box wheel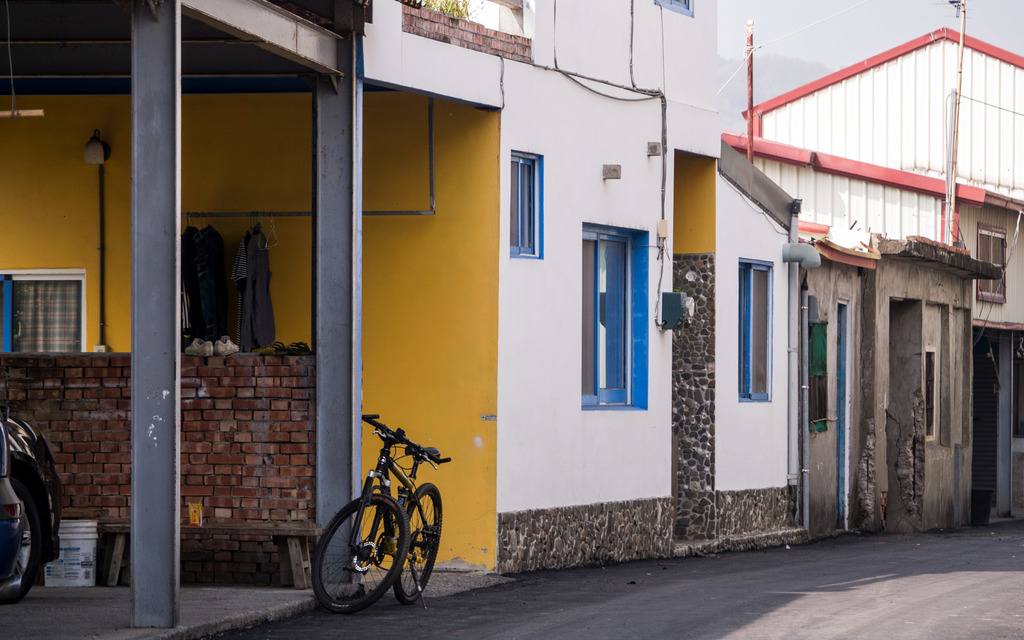
[307, 505, 410, 617]
